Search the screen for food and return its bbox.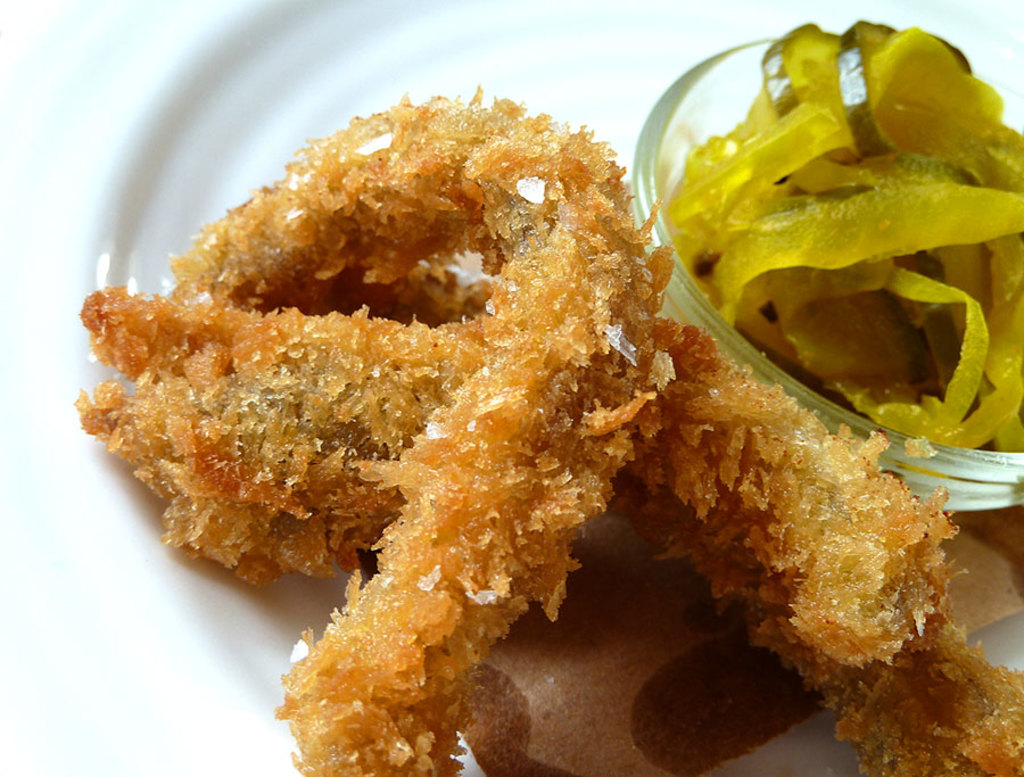
Found: 653,11,1022,446.
